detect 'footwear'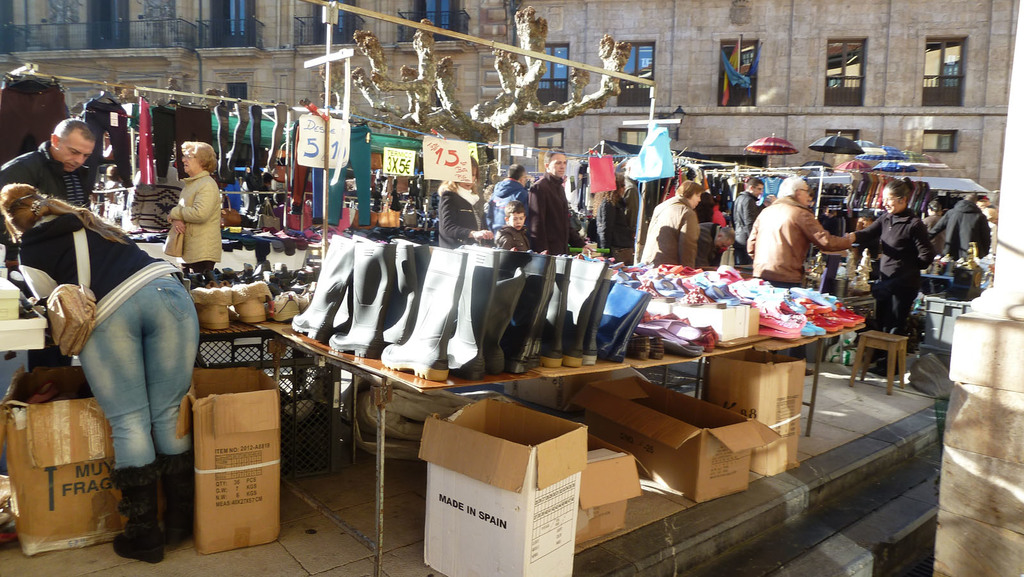
{"x1": 108, "y1": 457, "x2": 166, "y2": 562}
